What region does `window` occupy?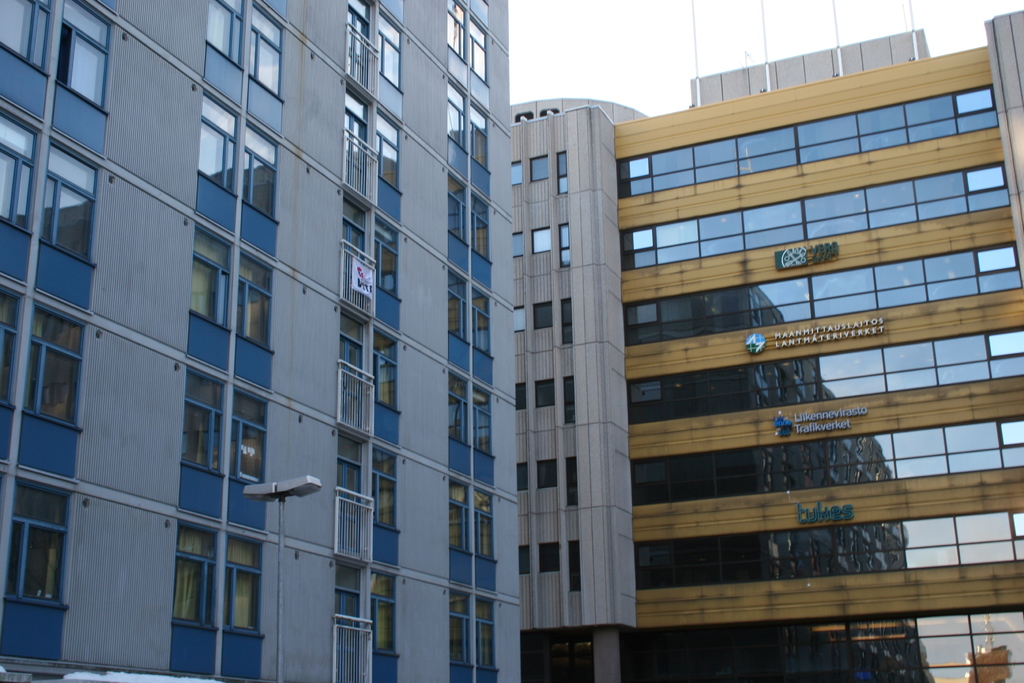
(left=627, top=377, right=662, bottom=409).
